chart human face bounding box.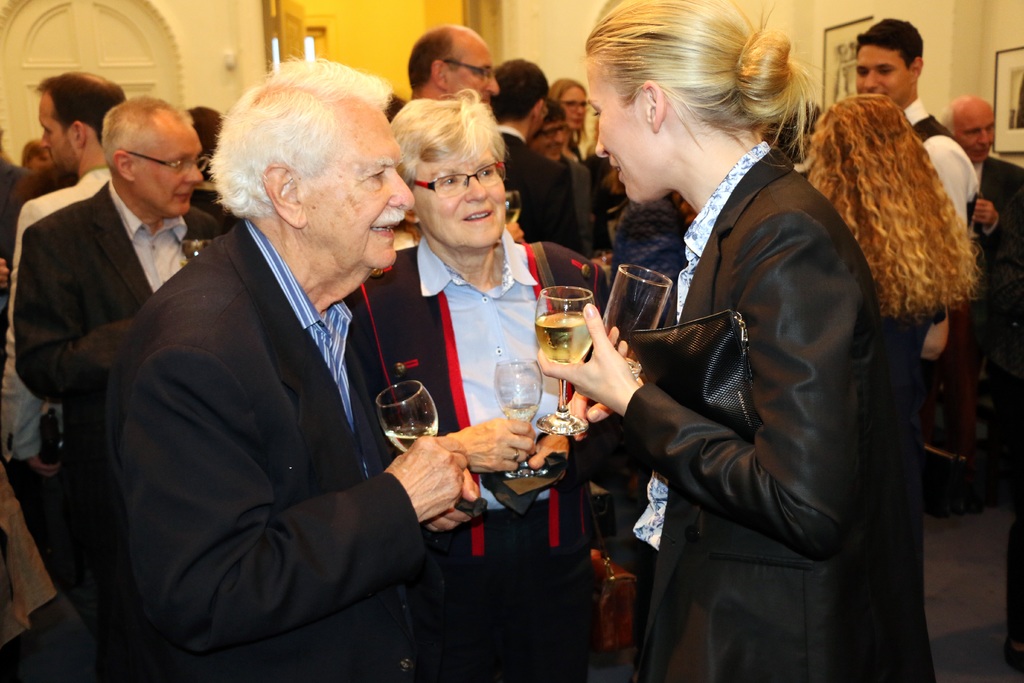
Charted: 452/37/504/104.
